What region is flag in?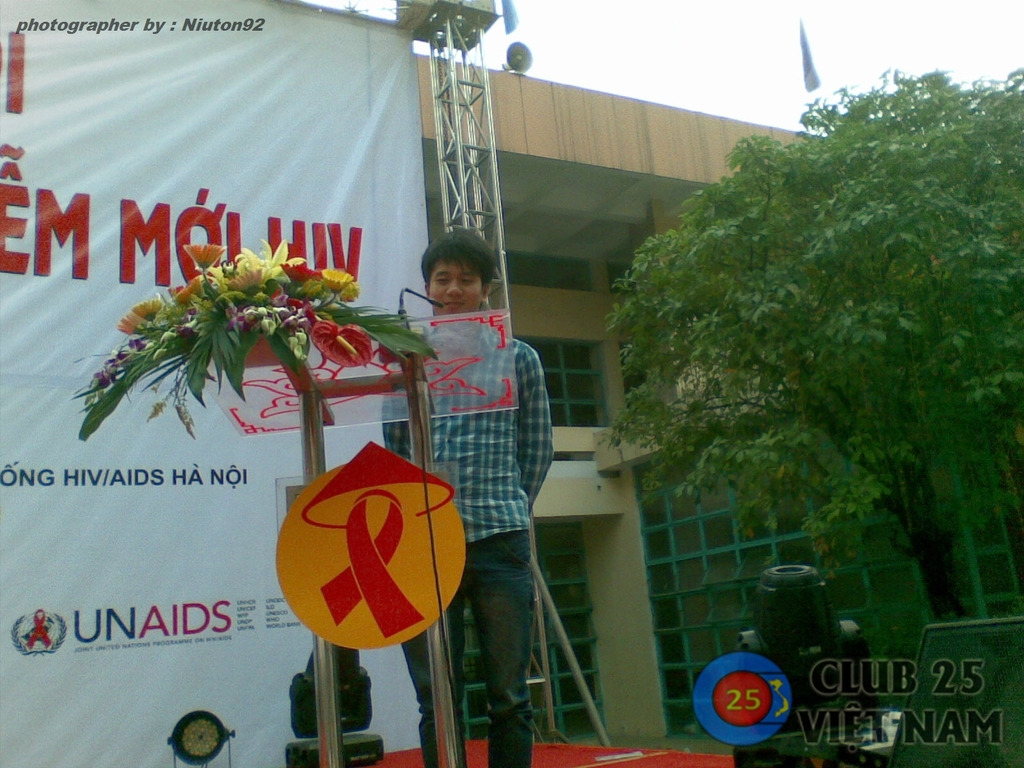
799:20:823:90.
